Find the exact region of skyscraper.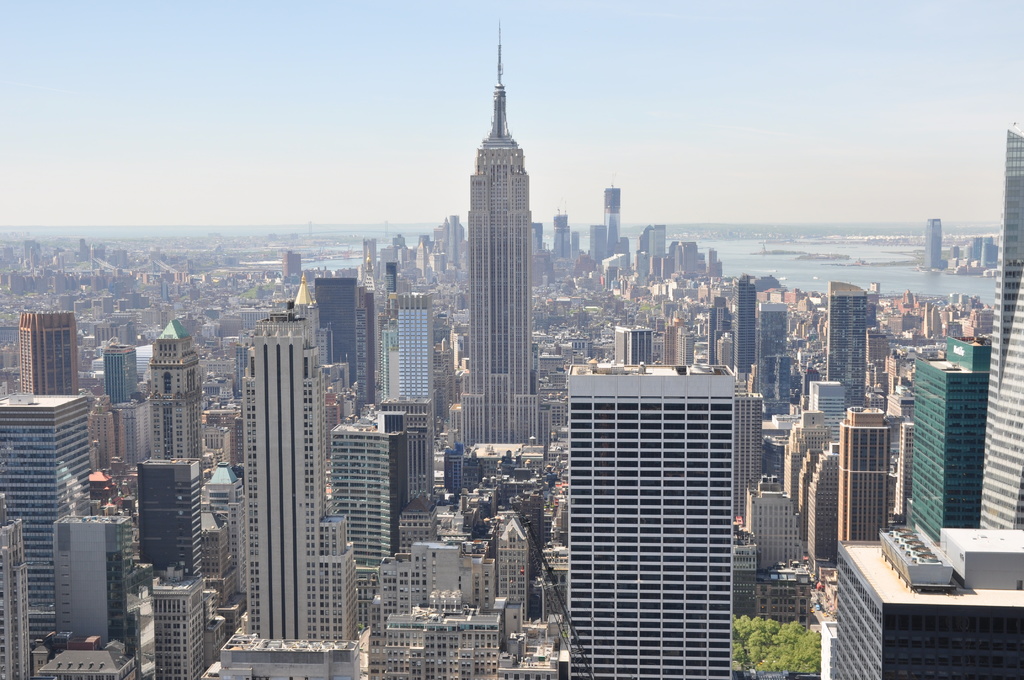
Exact region: bbox(376, 542, 497, 622).
